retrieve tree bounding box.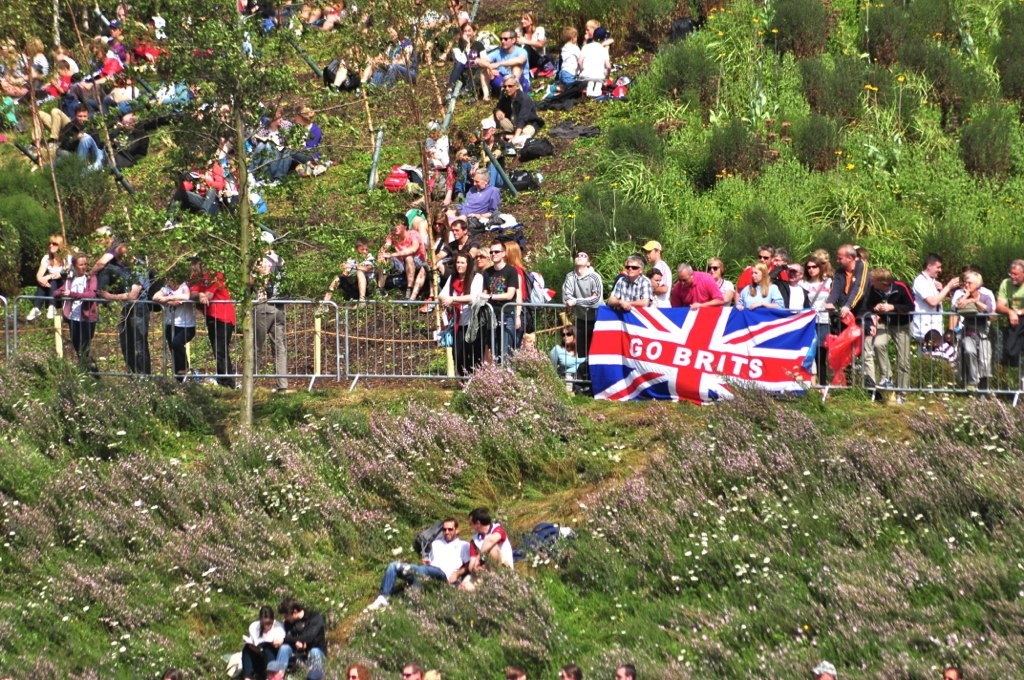
Bounding box: (892, 164, 1022, 285).
